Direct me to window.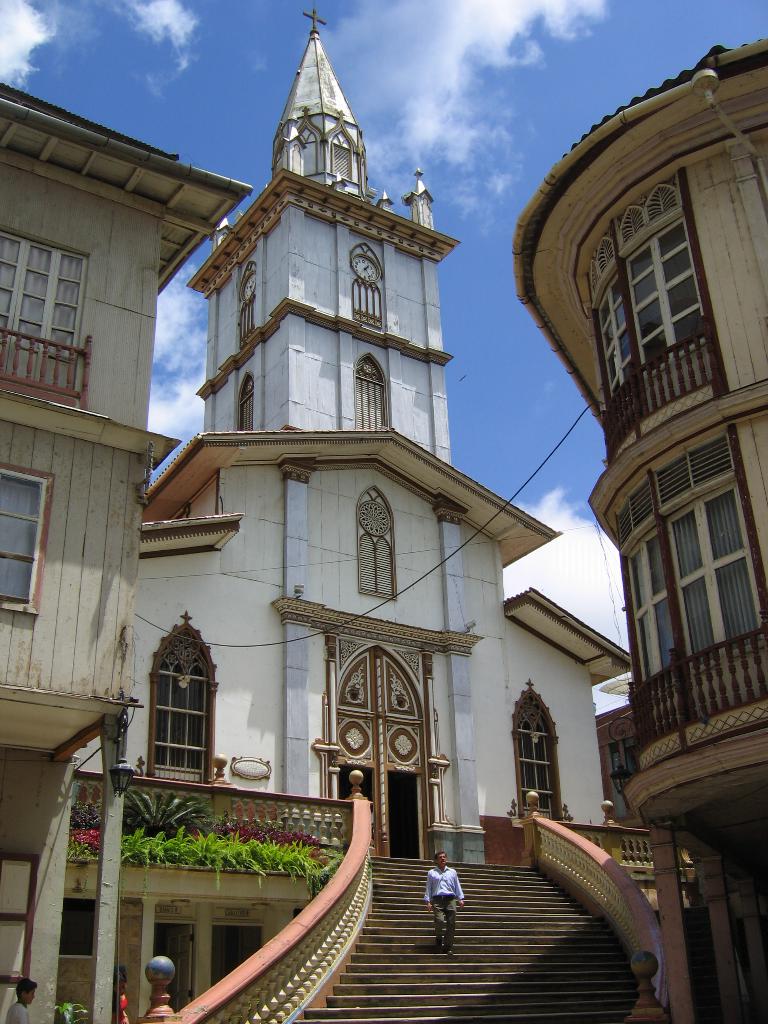
Direction: {"left": 0, "top": 462, "right": 58, "bottom": 616}.
